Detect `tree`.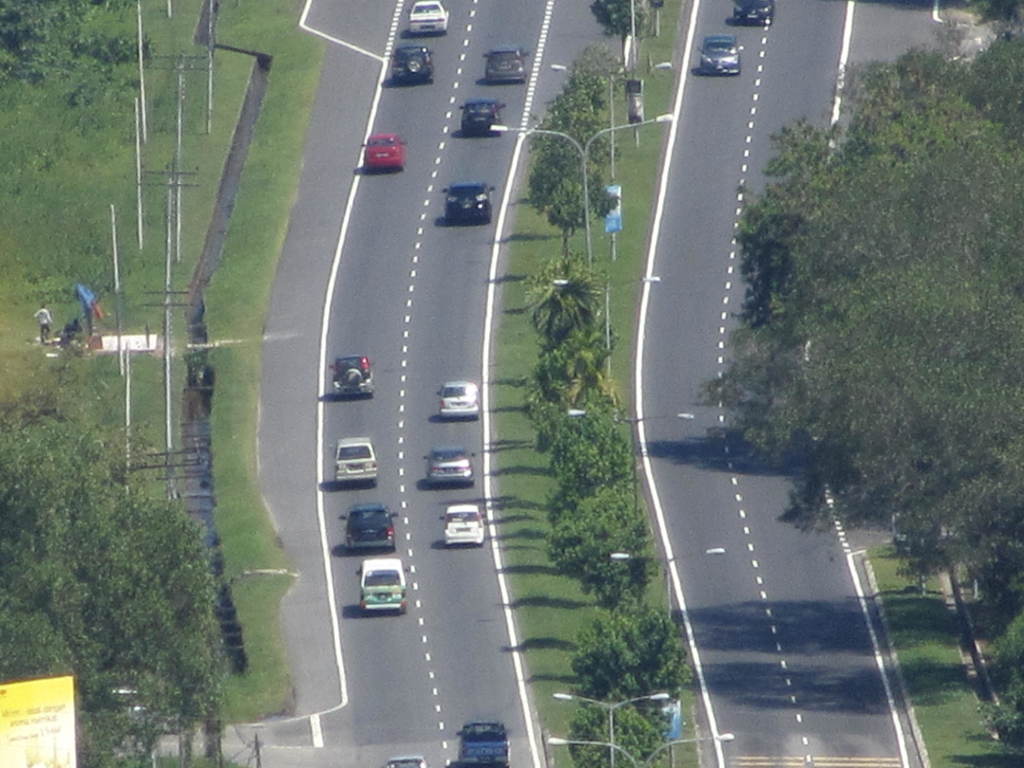
Detected at <bbox>0, 0, 157, 109</bbox>.
